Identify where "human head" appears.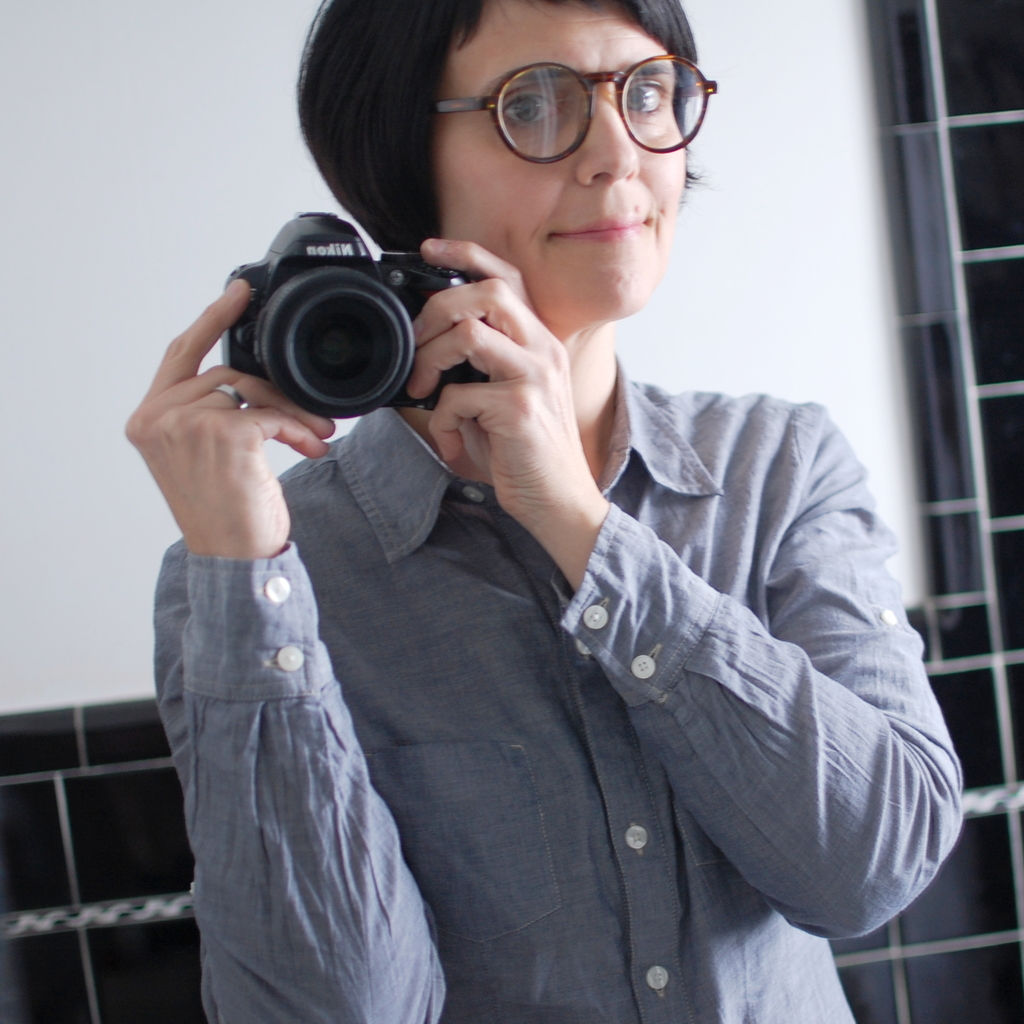
Appears at select_region(401, 15, 735, 351).
